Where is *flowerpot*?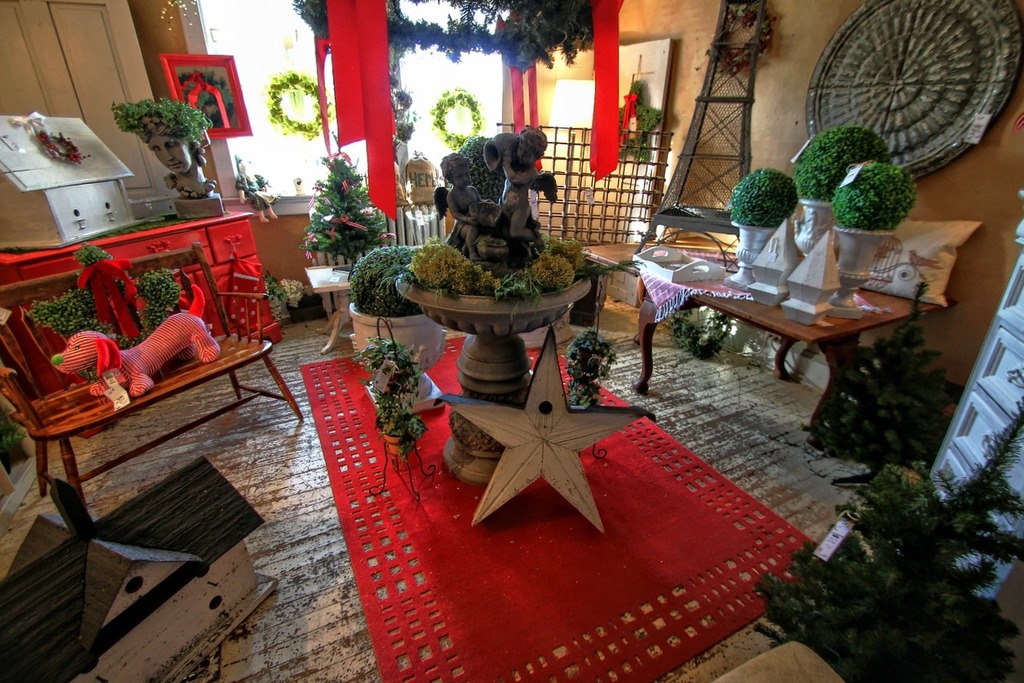
crop(823, 224, 892, 317).
